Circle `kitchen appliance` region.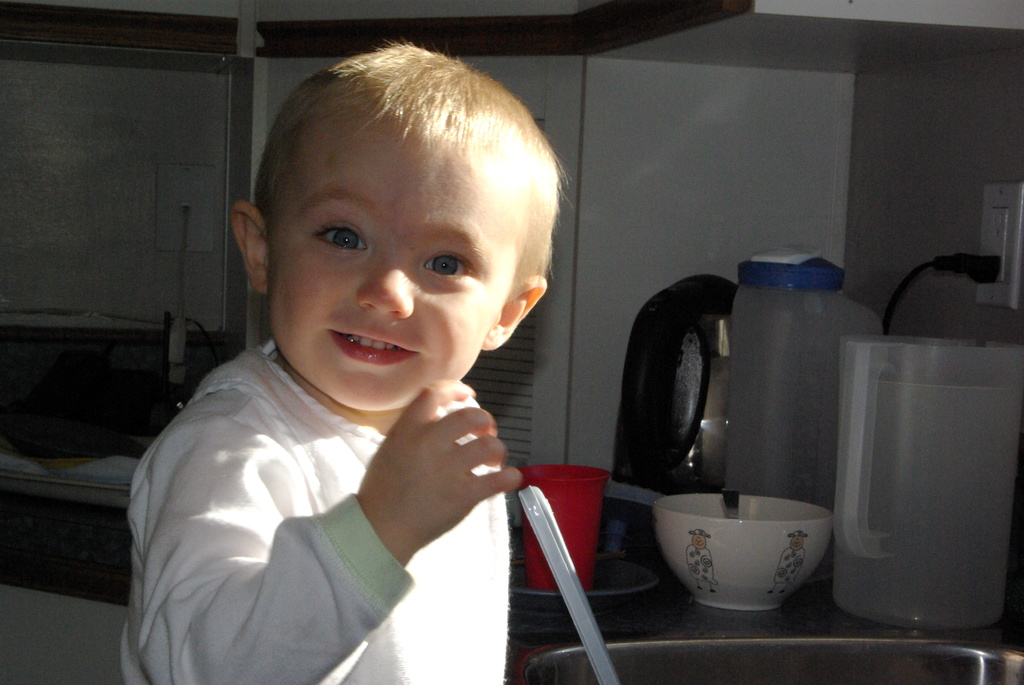
Region: (728,246,885,503).
